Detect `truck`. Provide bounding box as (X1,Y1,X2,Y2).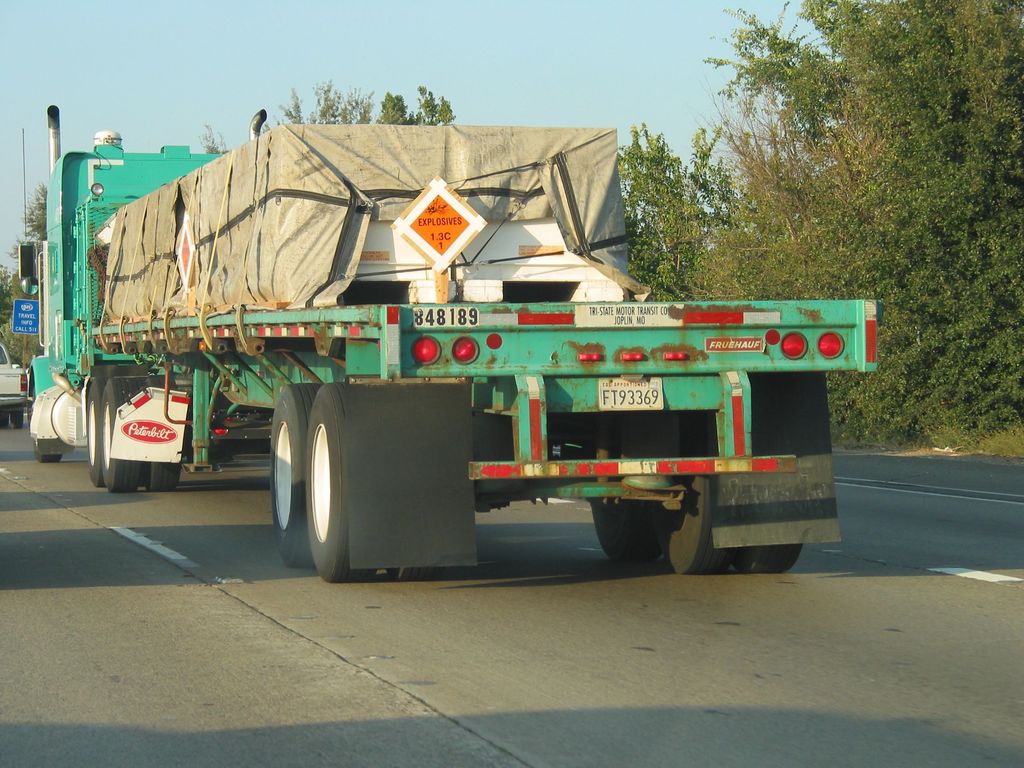
(0,339,34,428).
